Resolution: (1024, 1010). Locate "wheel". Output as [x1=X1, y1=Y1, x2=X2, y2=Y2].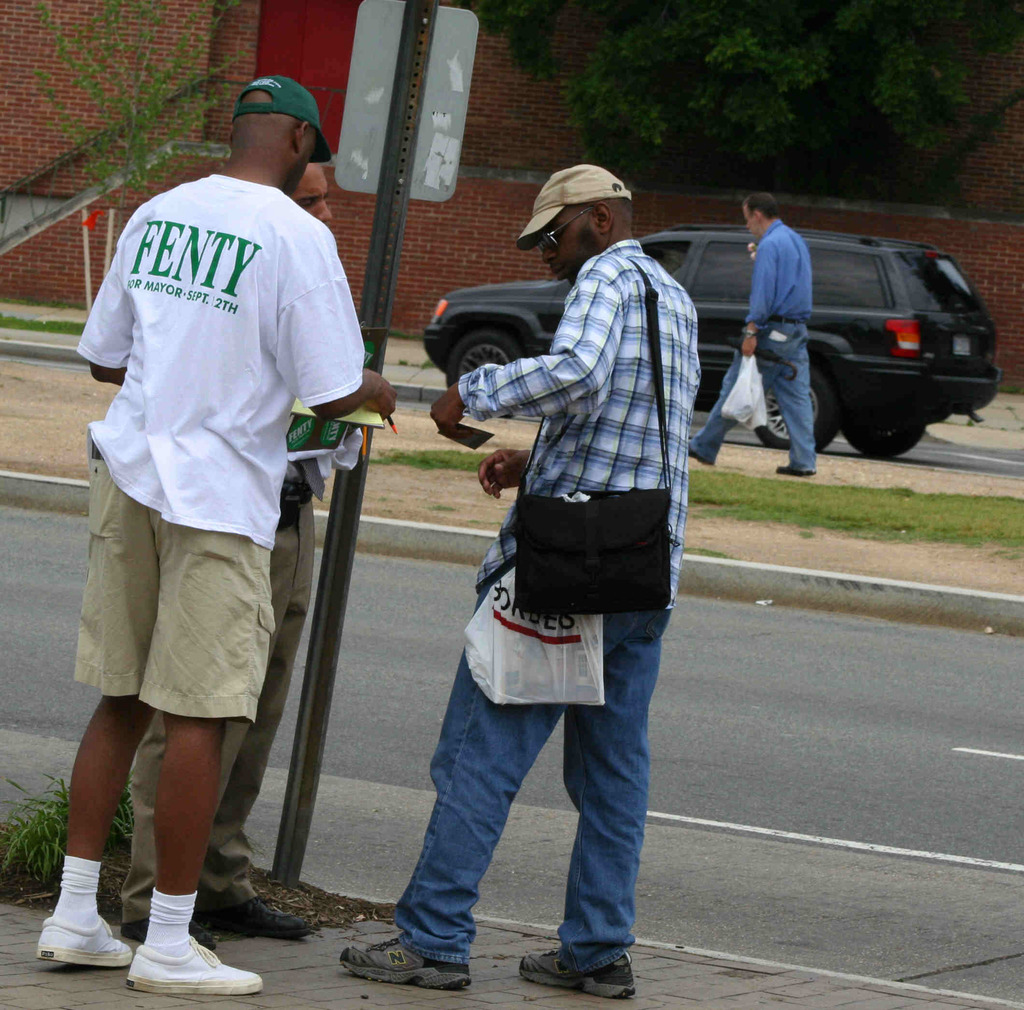
[x1=746, y1=370, x2=826, y2=442].
